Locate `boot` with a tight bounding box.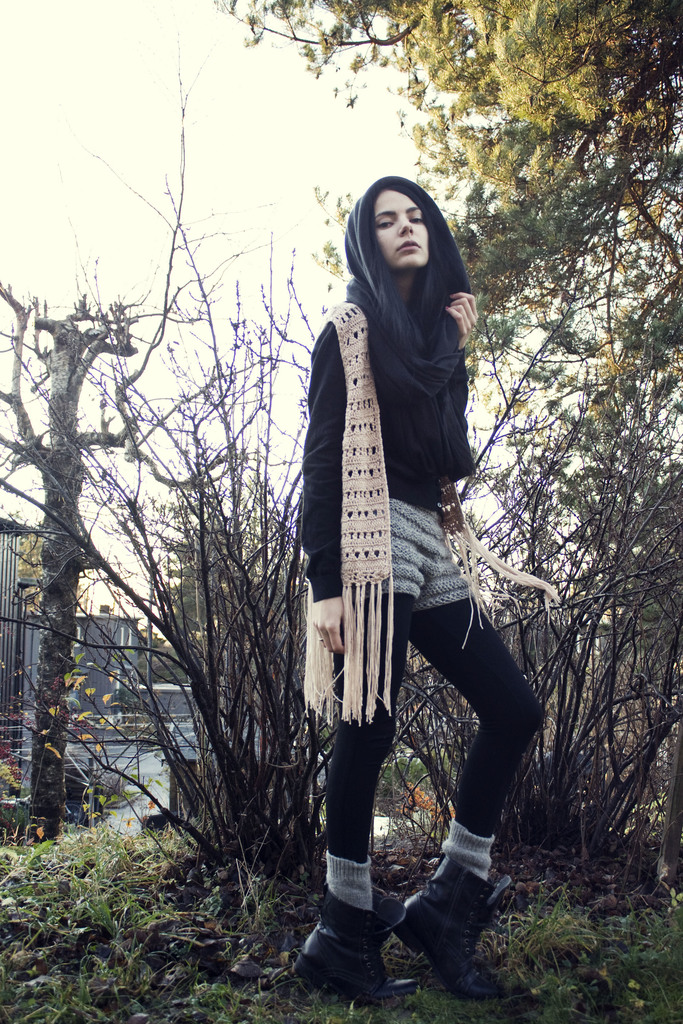
(left=406, top=872, right=474, bottom=1013).
